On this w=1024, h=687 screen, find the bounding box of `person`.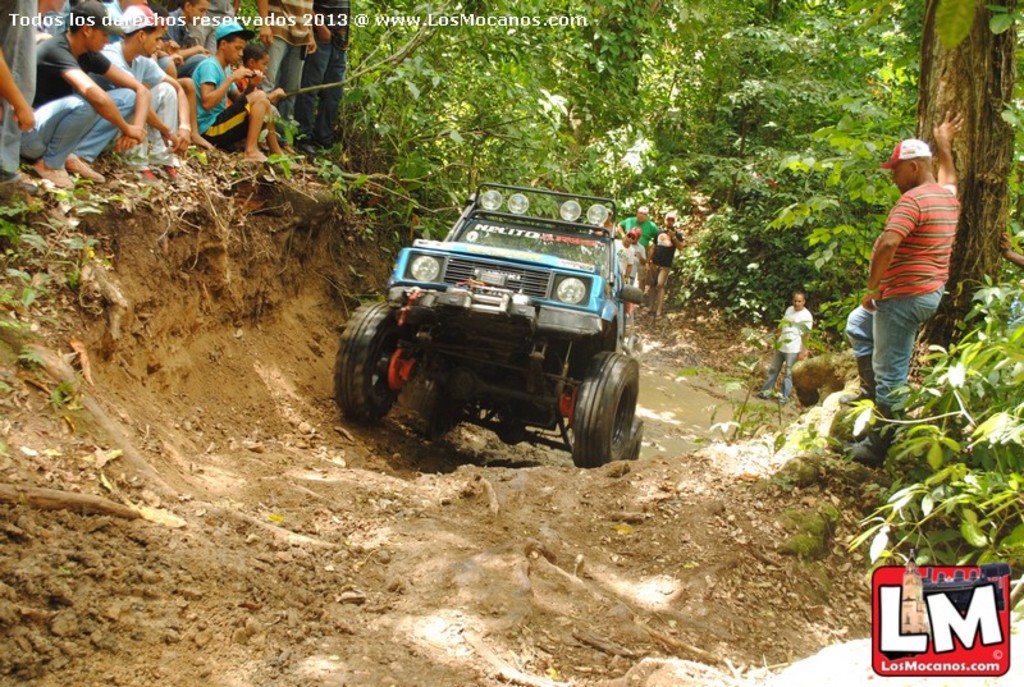
Bounding box: [x1=0, y1=0, x2=49, y2=267].
